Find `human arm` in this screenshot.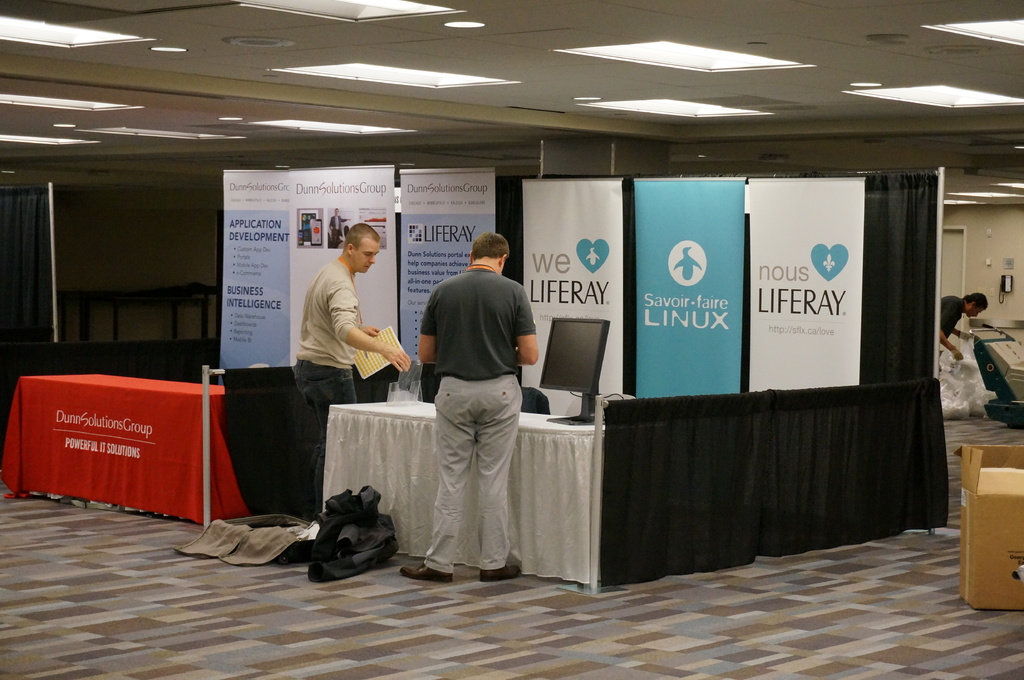
The bounding box for `human arm` is box(519, 291, 543, 366).
